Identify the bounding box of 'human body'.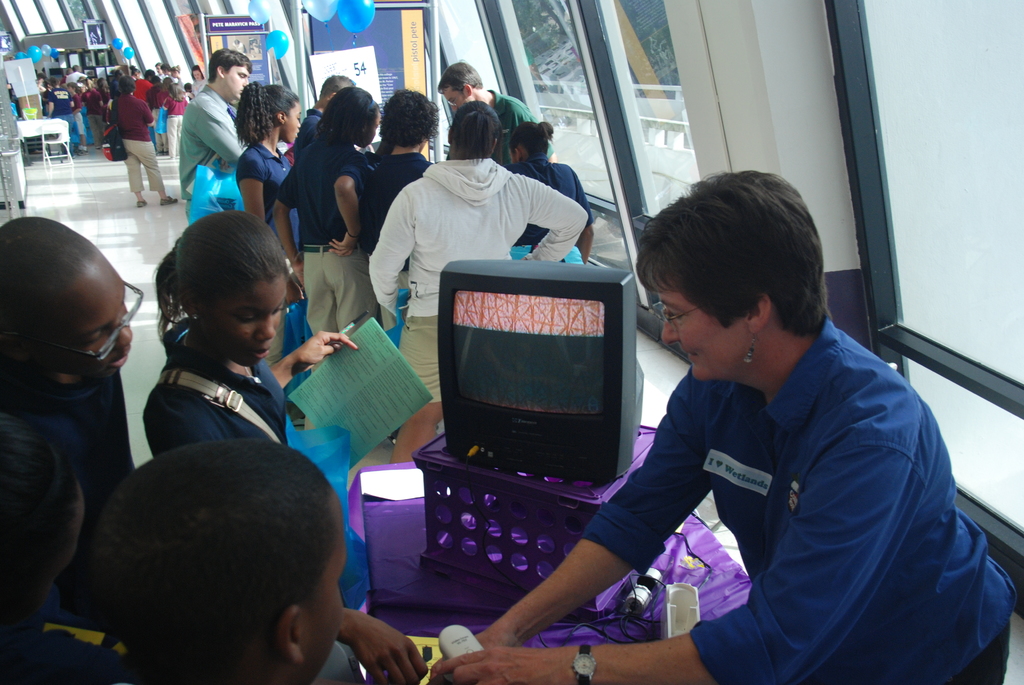
0/326/139/613.
